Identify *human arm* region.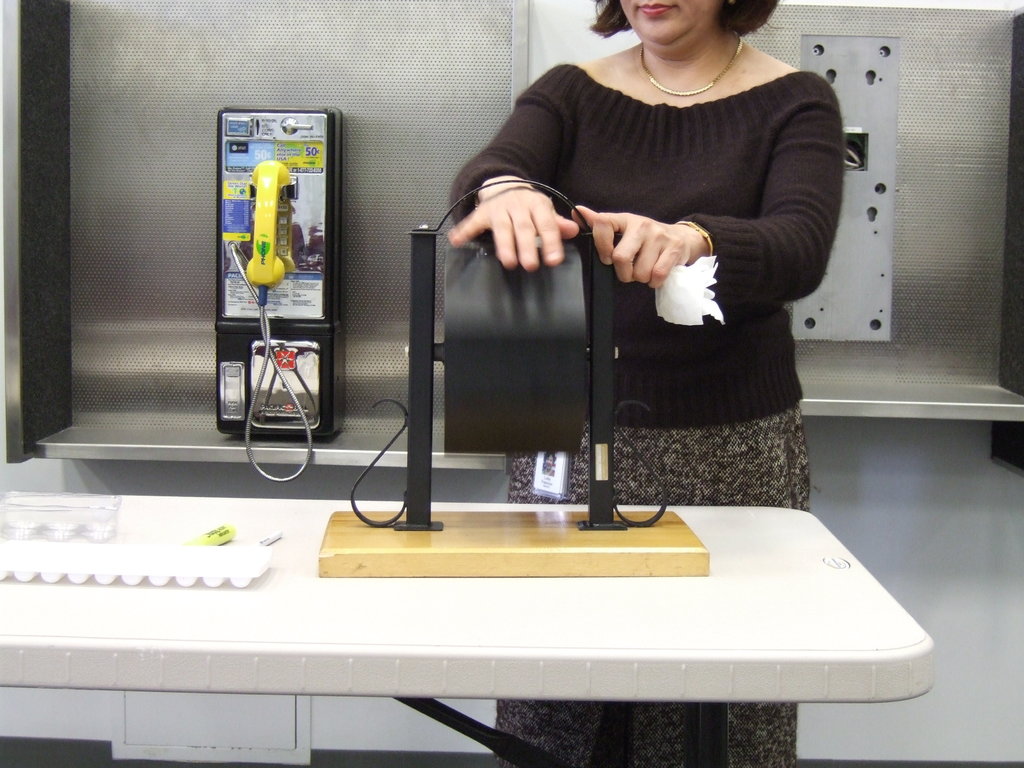
Region: 449, 68, 574, 270.
